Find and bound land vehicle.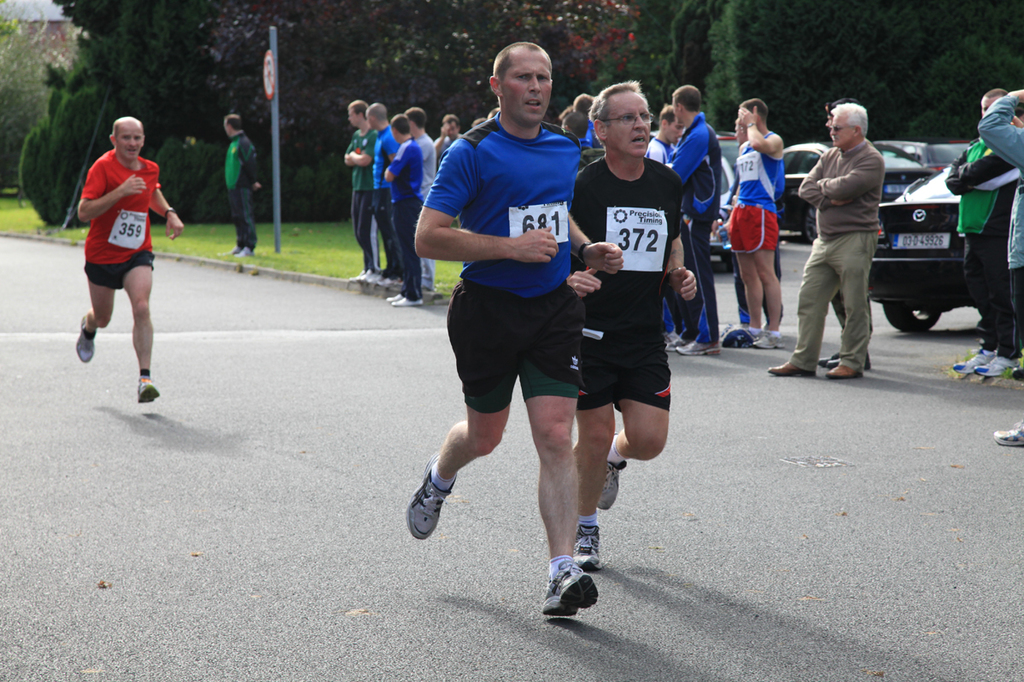
Bound: {"x1": 716, "y1": 125, "x2": 744, "y2": 162}.
